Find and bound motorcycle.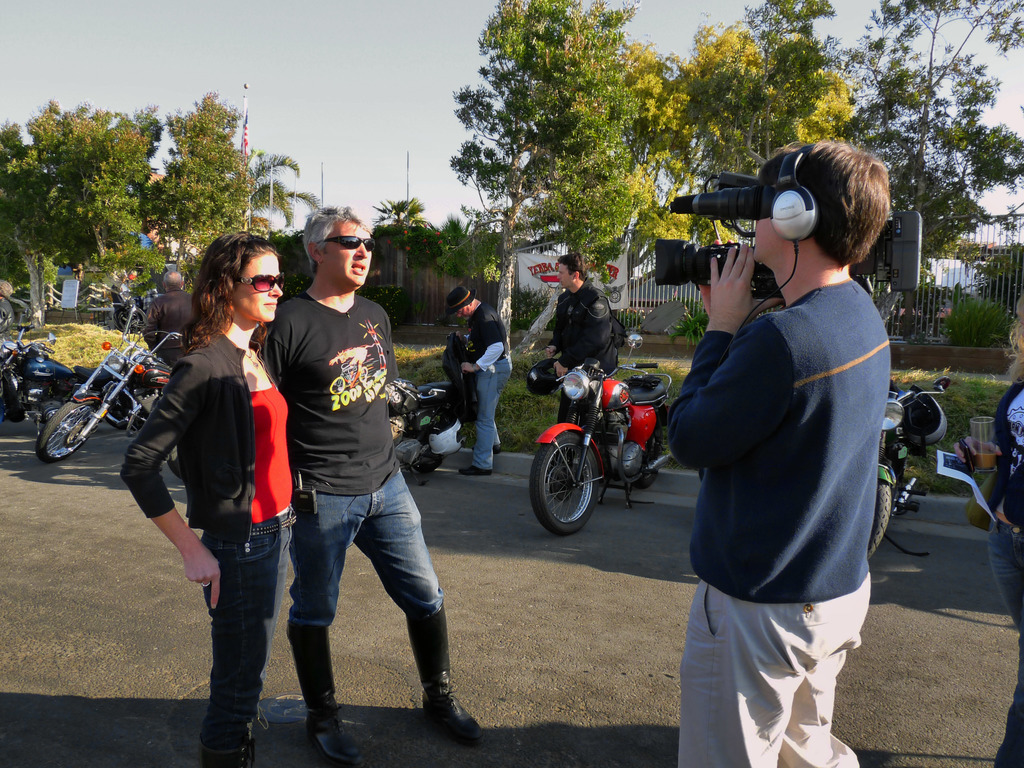
Bound: detection(866, 376, 949, 563).
